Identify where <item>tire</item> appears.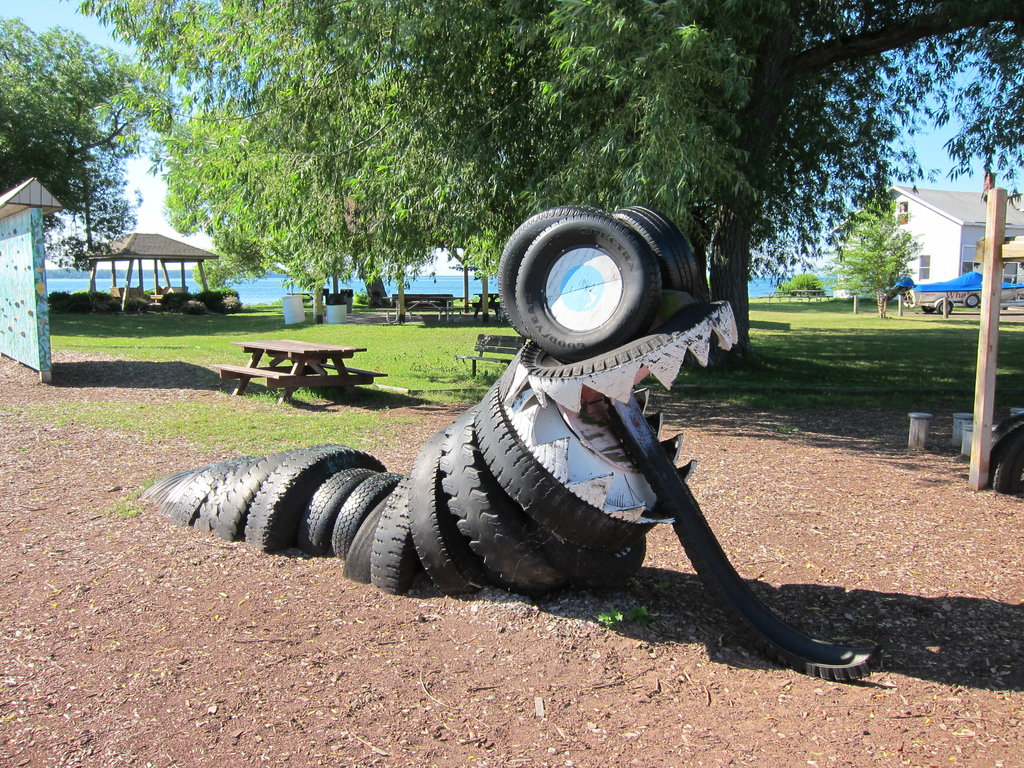
Appears at locate(921, 305, 933, 315).
